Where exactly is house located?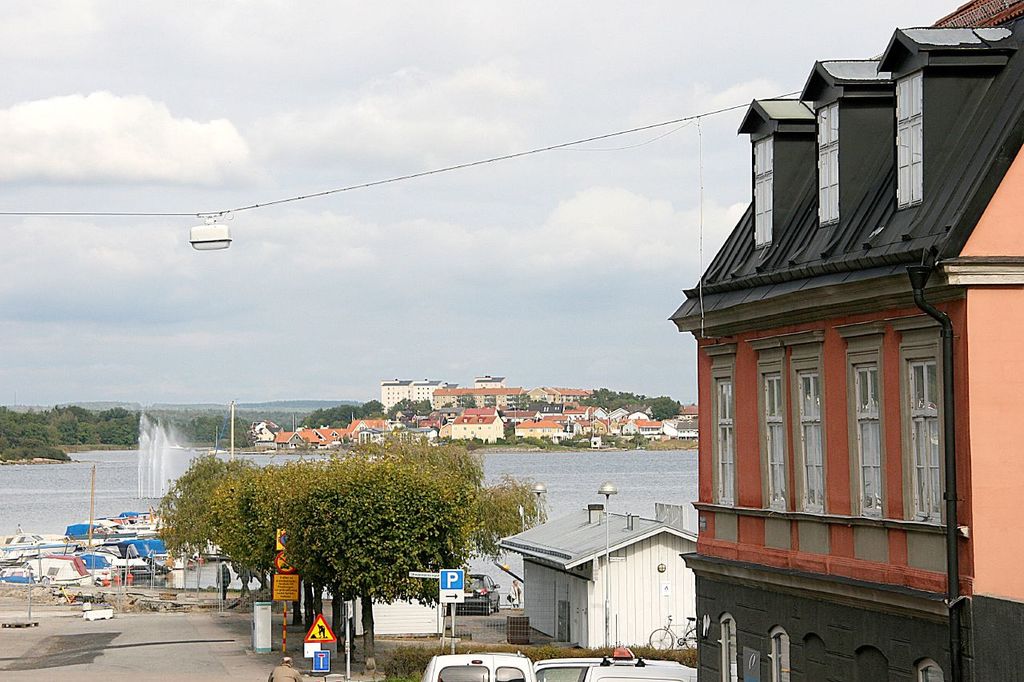
Its bounding box is x1=247 y1=417 x2=275 y2=448.
